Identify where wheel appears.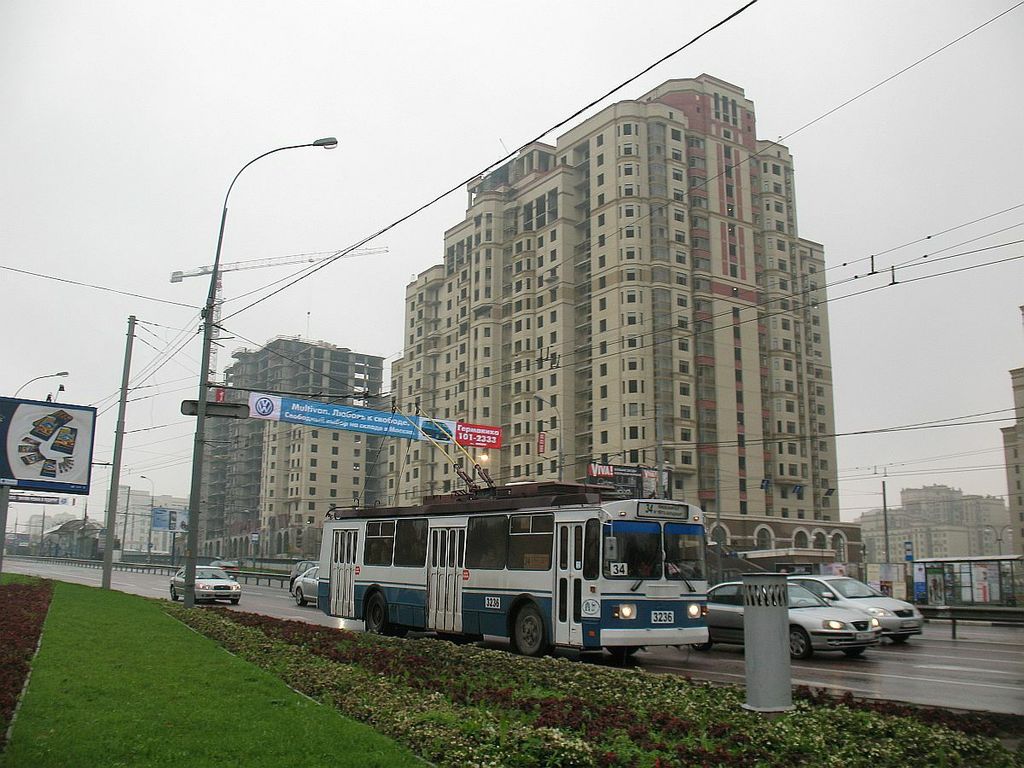
Appears at left=366, top=592, right=389, bottom=634.
